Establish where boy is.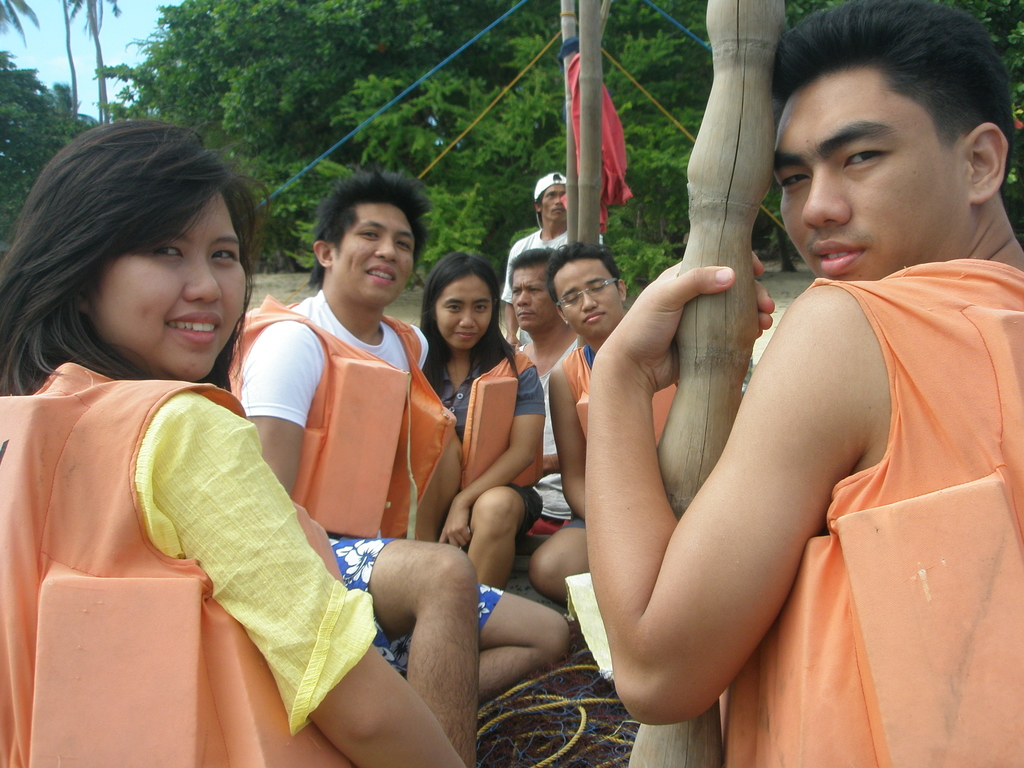
Established at (525, 242, 685, 605).
